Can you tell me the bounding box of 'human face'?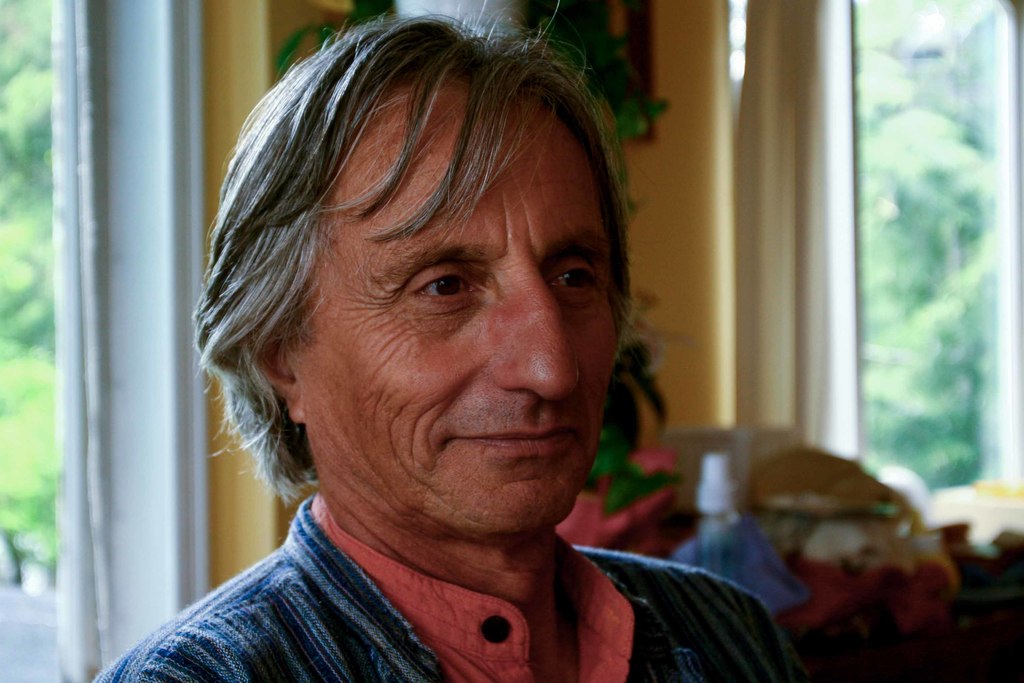
<region>296, 71, 611, 544</region>.
